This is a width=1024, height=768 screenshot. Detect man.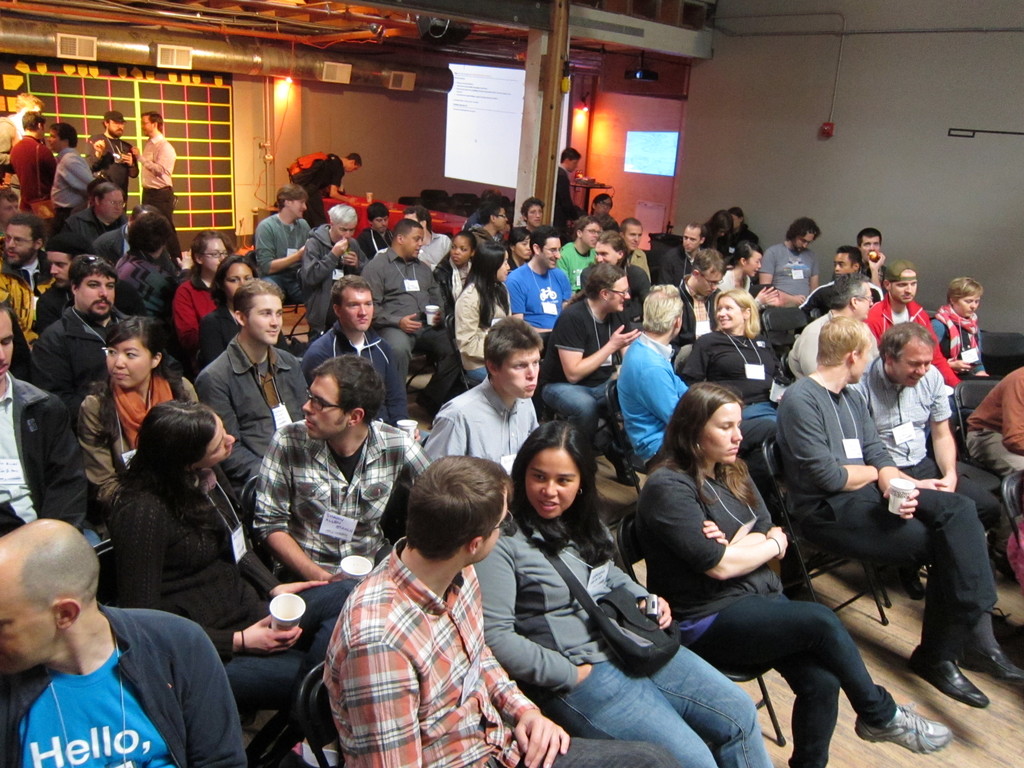
box=[0, 94, 39, 166].
